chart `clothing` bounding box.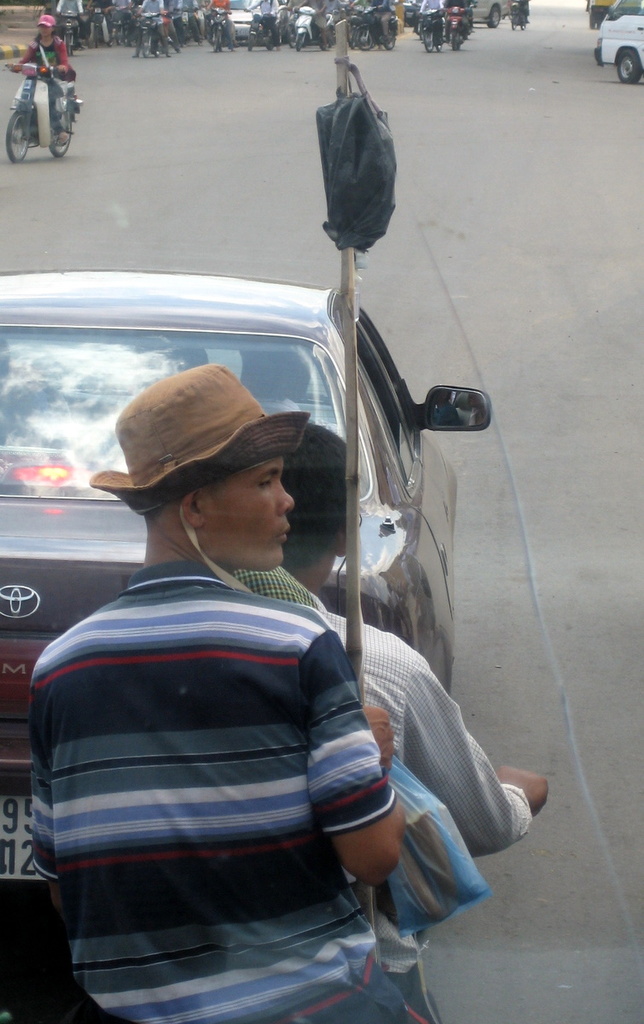
Charted: region(15, 23, 82, 148).
